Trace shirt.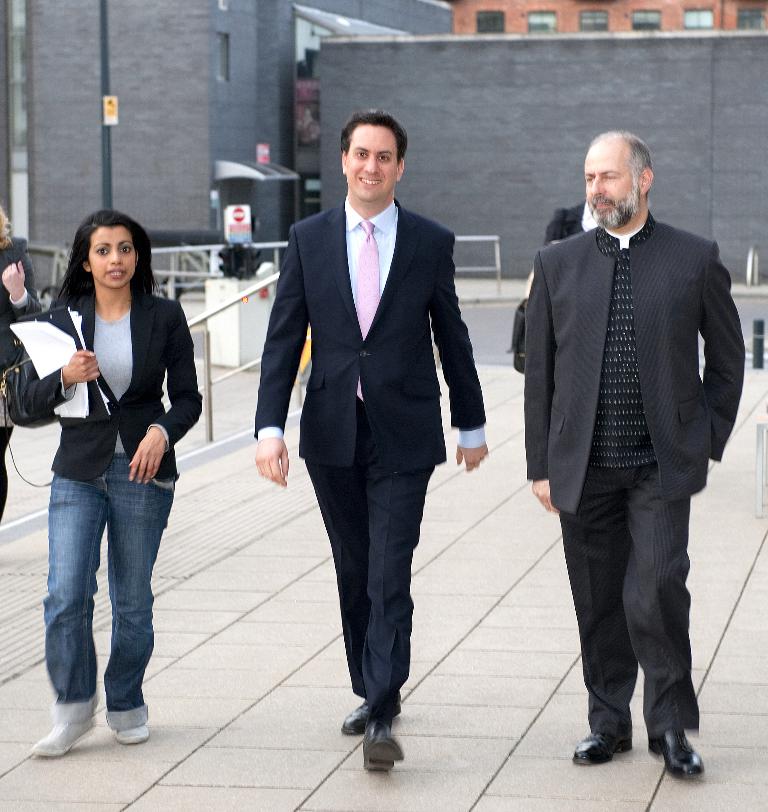
Traced to <bbox>258, 201, 487, 444</bbox>.
